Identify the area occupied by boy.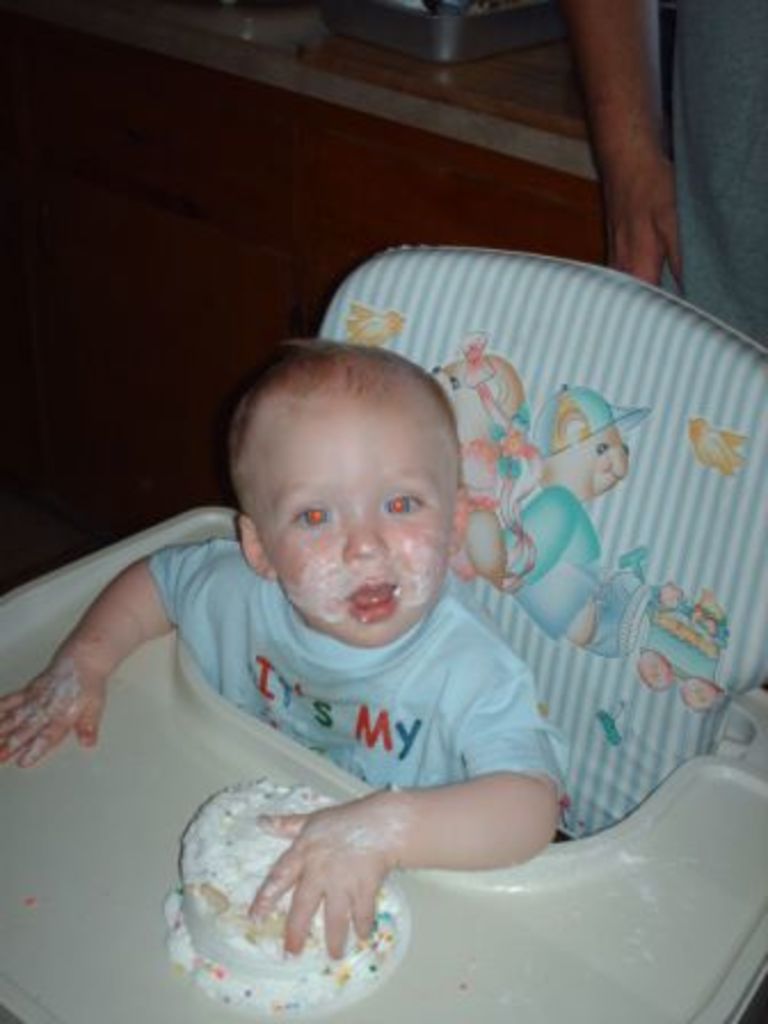
Area: l=66, t=267, r=681, b=983.
